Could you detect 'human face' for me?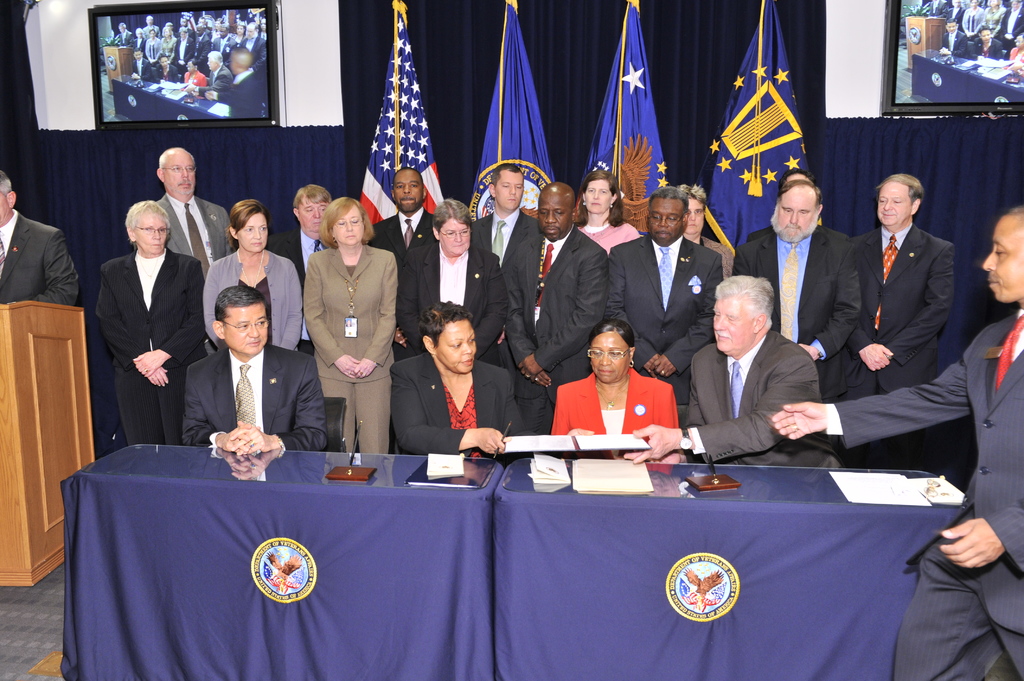
Detection result: <bbox>787, 172, 811, 182</bbox>.
